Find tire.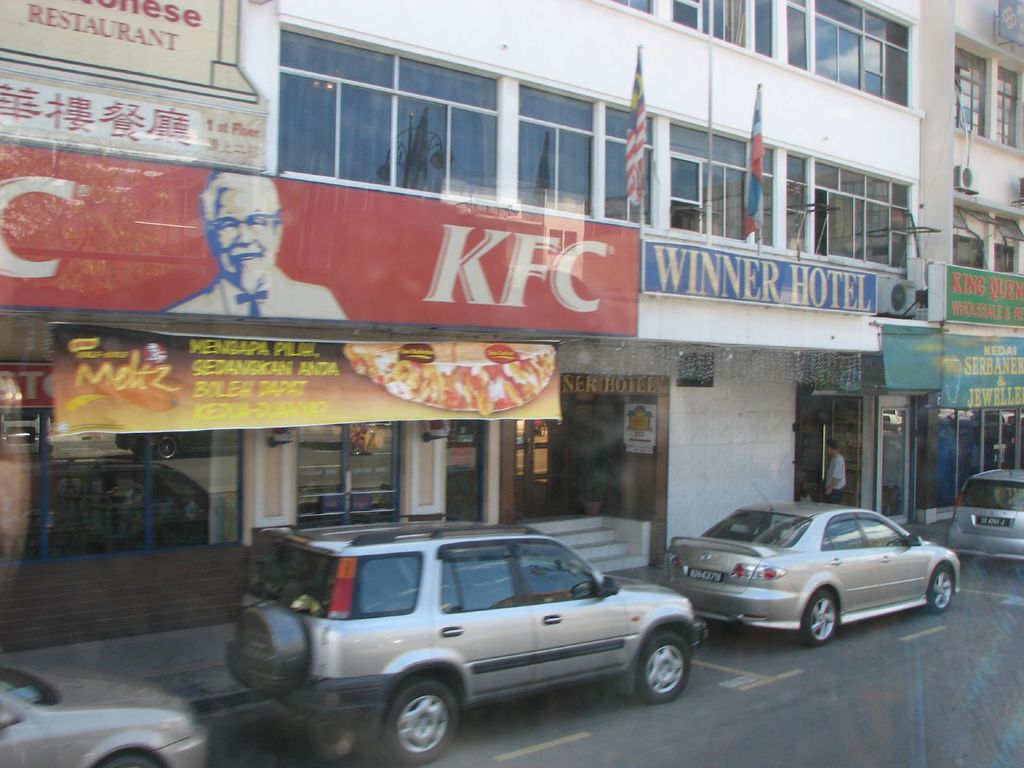
{"left": 100, "top": 760, "right": 155, "bottom": 767}.
